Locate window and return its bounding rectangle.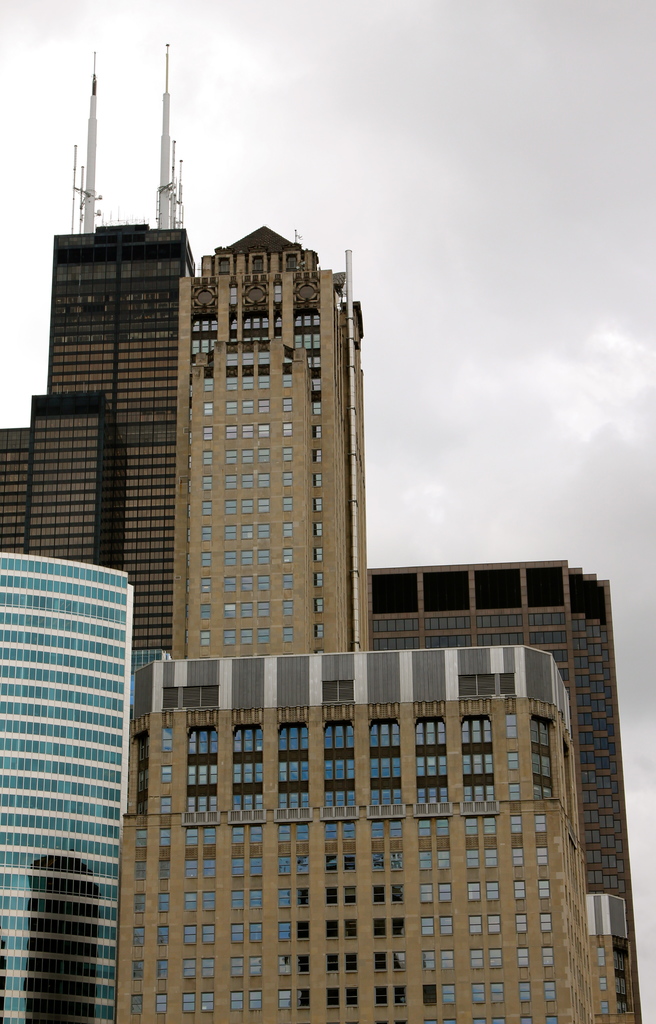
bbox=(254, 958, 263, 975).
